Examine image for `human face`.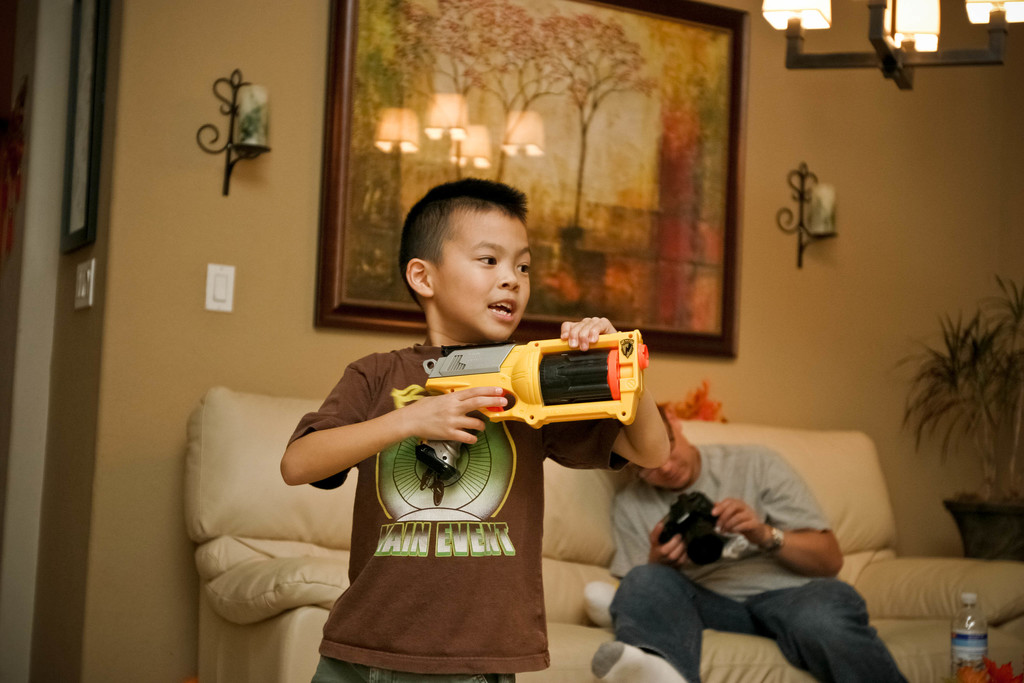
Examination result: l=437, t=210, r=533, b=341.
